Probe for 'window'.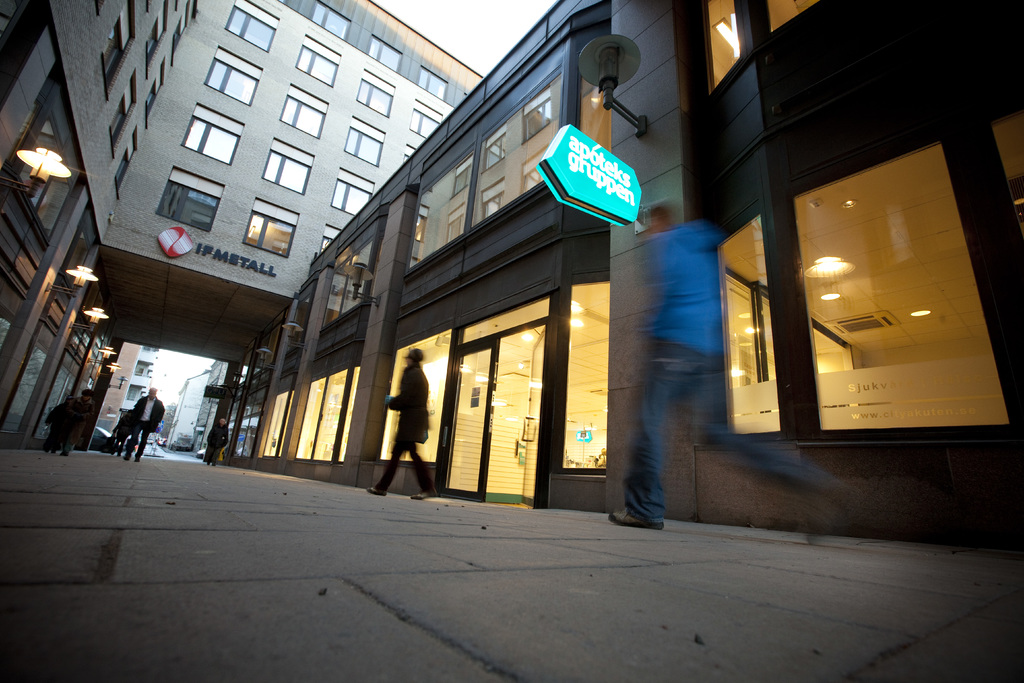
Probe result: x1=332, y1=166, x2=376, y2=216.
